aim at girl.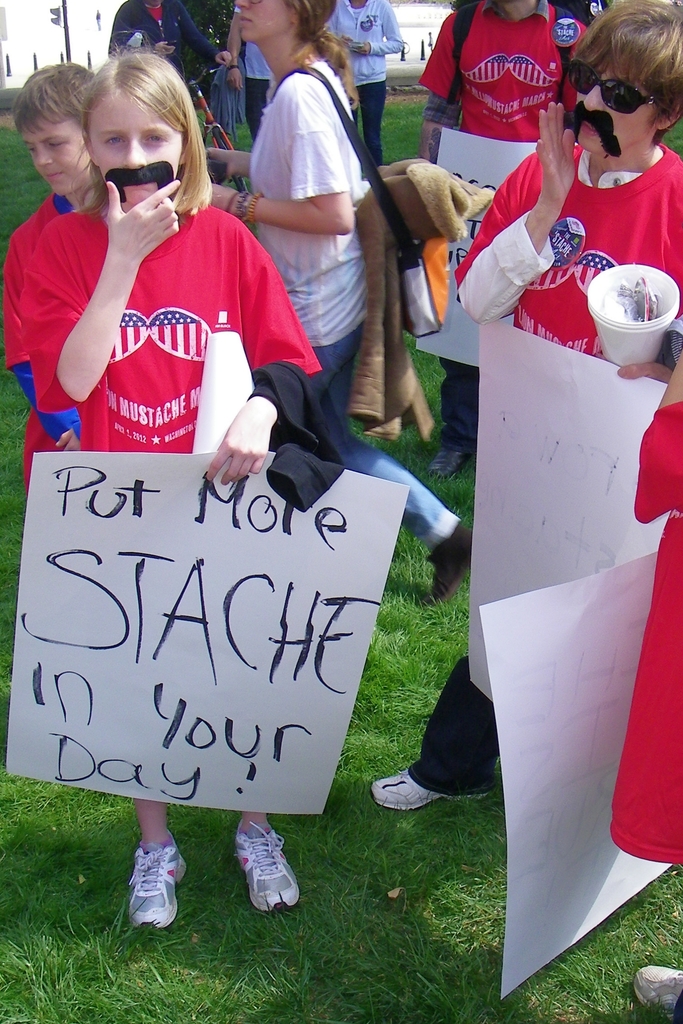
Aimed at [x1=17, y1=49, x2=331, y2=933].
